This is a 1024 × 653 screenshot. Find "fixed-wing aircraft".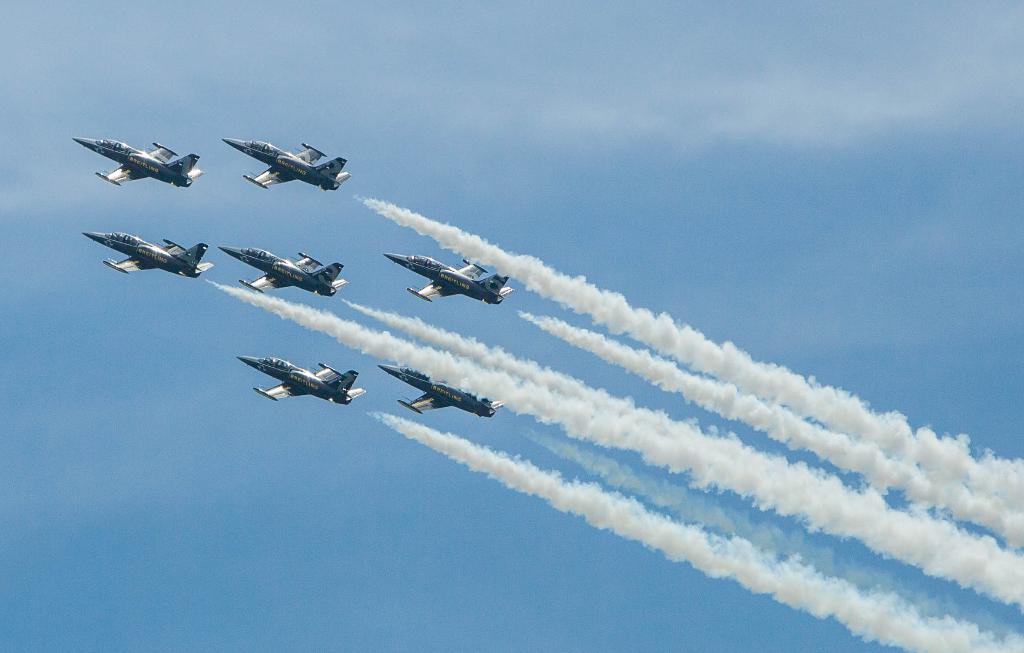
Bounding box: 223/136/357/191.
